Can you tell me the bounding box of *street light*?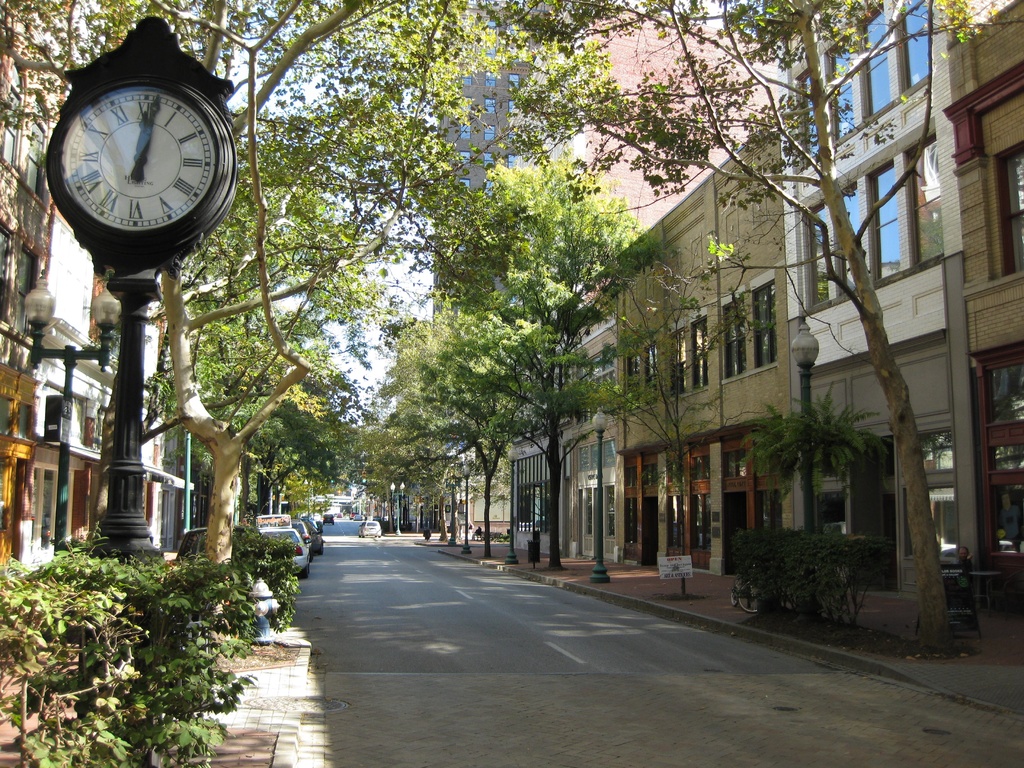
459:463:472:554.
